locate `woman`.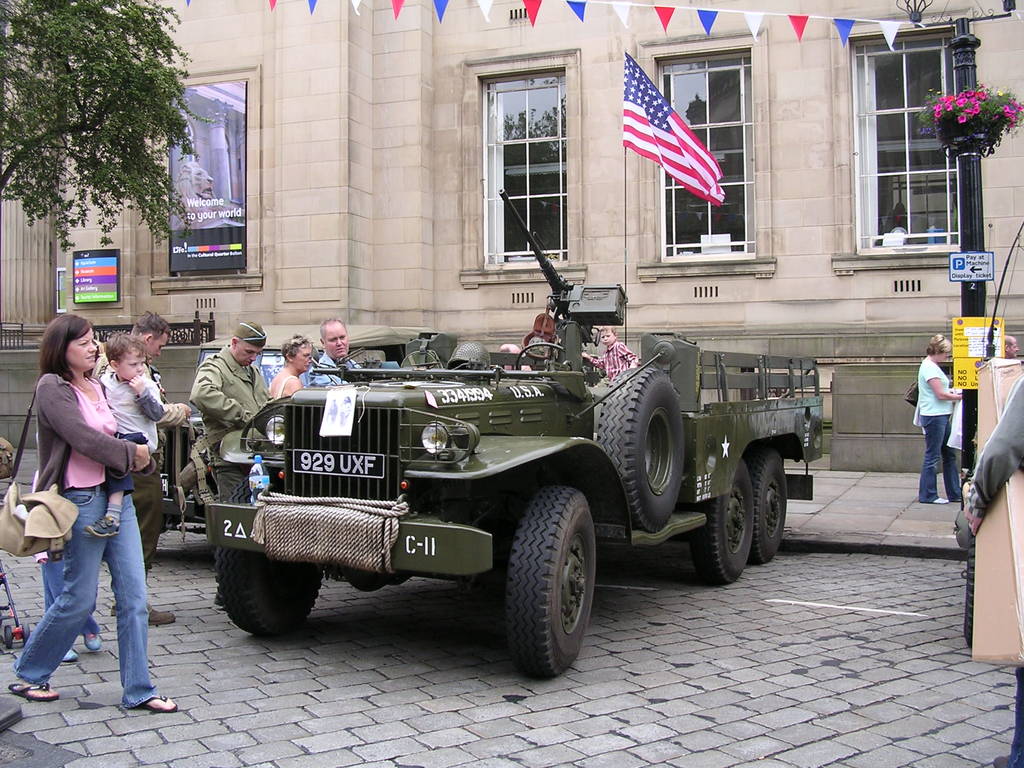
Bounding box: left=913, top=331, right=963, bottom=504.
